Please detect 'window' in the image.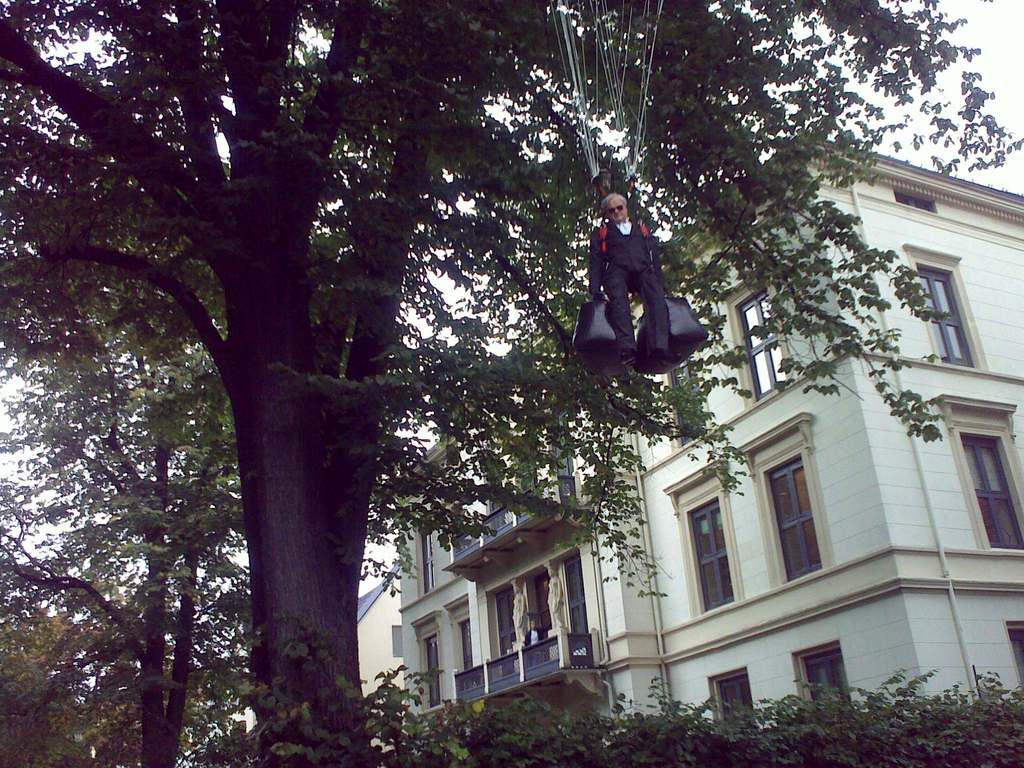
(x1=1002, y1=620, x2=1023, y2=683).
